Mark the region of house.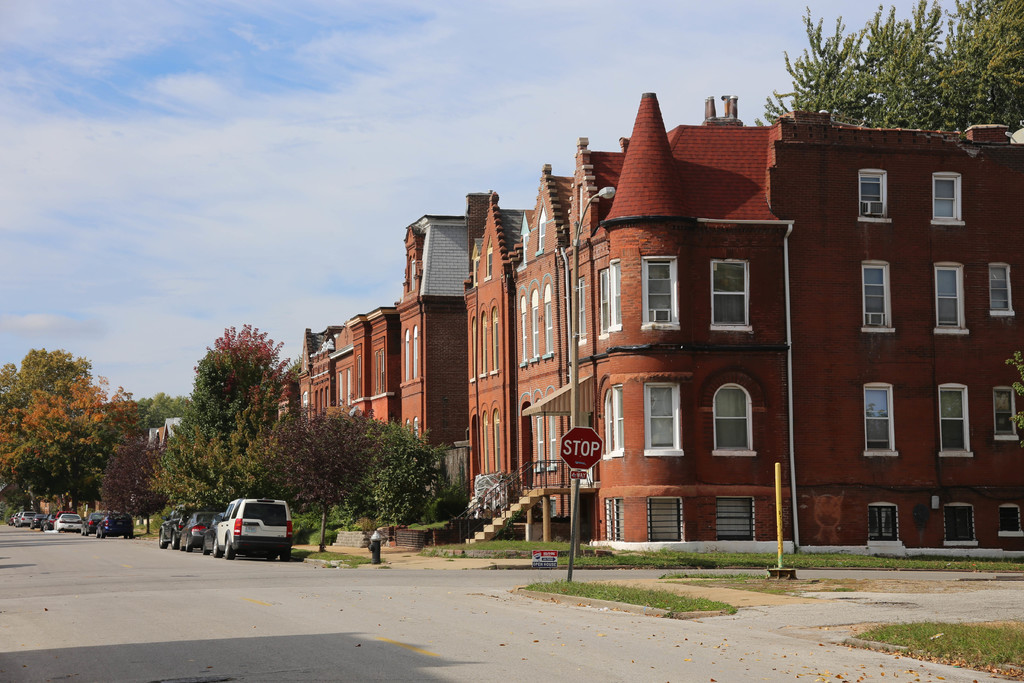
Region: Rect(465, 189, 522, 500).
